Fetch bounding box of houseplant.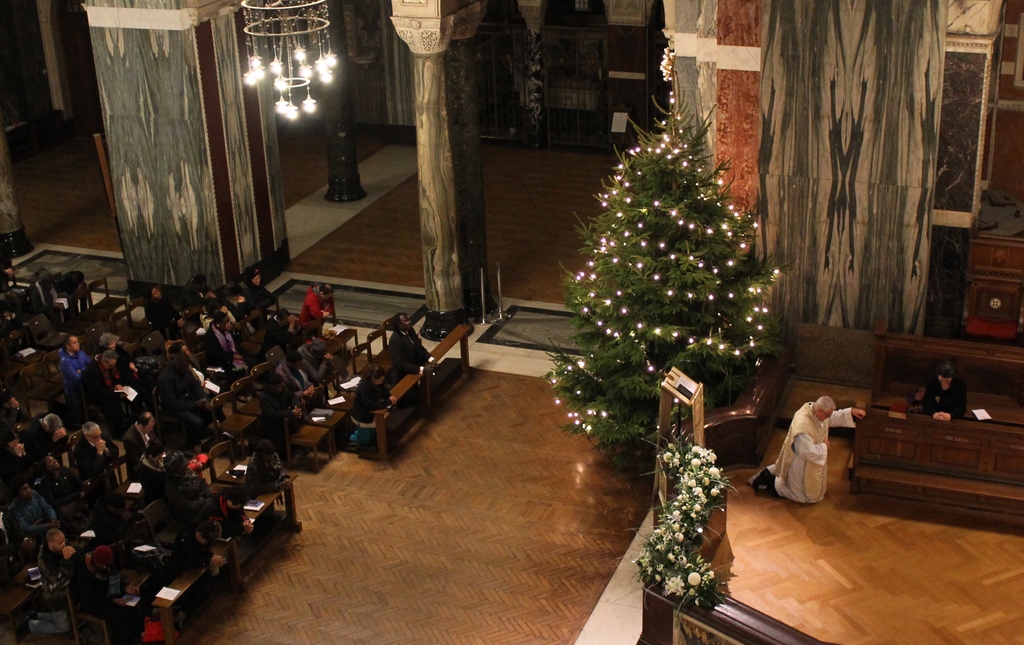
Bbox: detection(557, 67, 781, 472).
